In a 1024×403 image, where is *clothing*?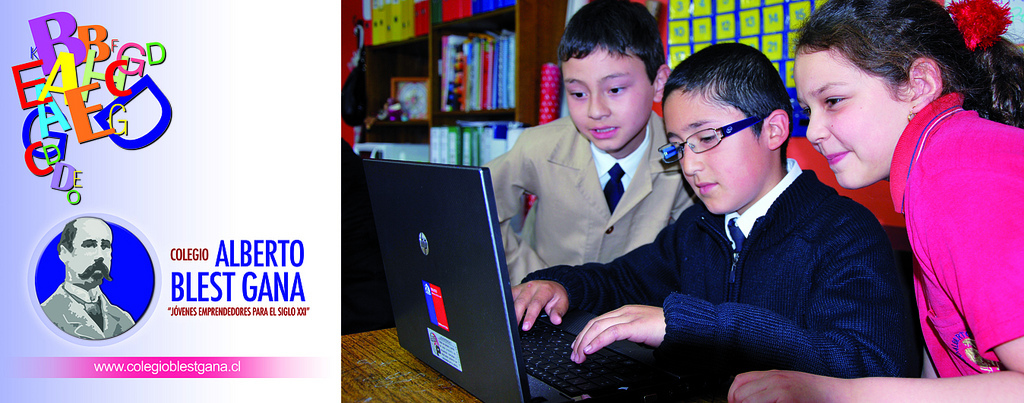
locate(39, 284, 131, 347).
